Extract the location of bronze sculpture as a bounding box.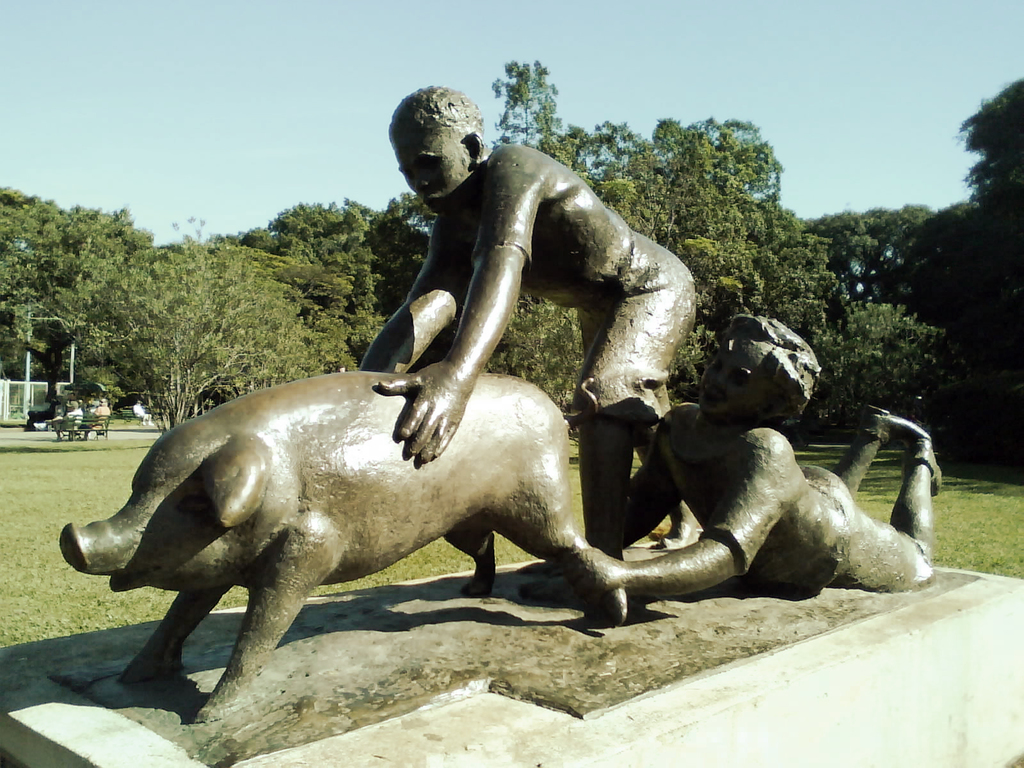
(left=93, top=117, right=854, bottom=691).
